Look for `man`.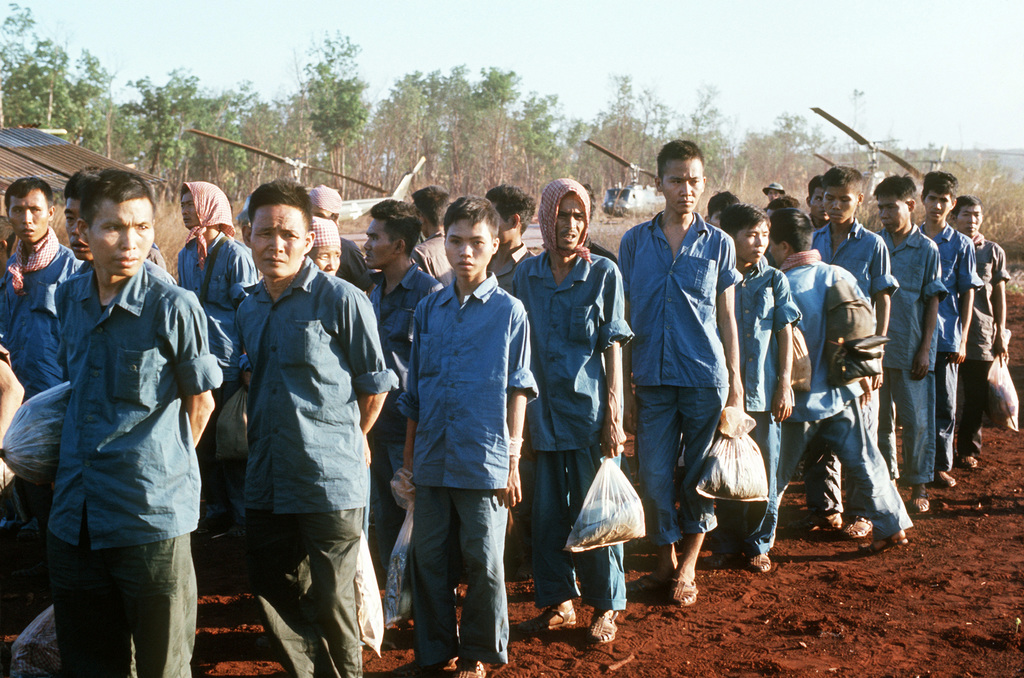
Found: box(179, 179, 260, 536).
